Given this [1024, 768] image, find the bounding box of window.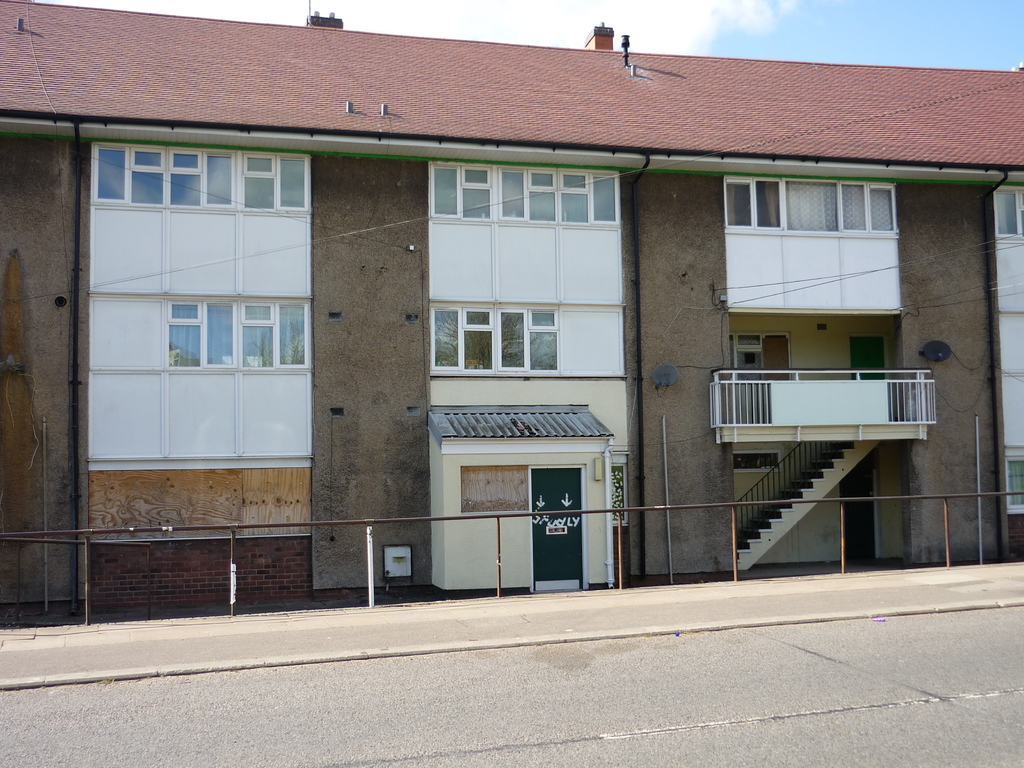
bbox=[992, 188, 1020, 236].
